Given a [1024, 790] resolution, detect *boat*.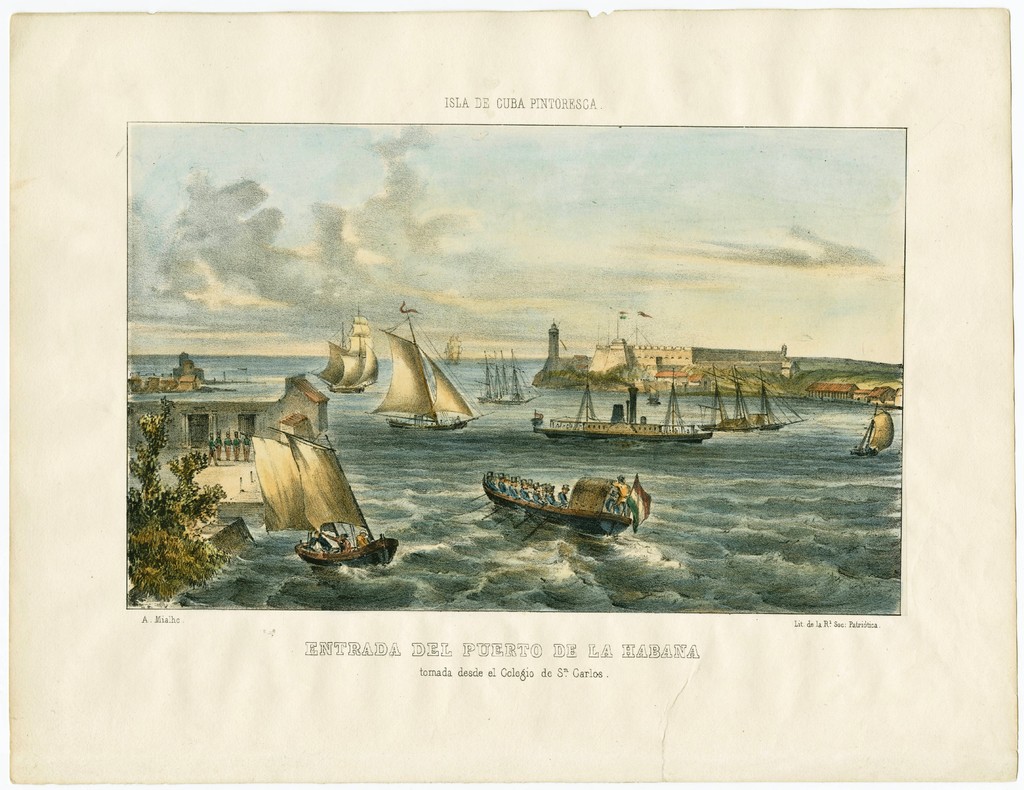
[374, 304, 486, 432].
